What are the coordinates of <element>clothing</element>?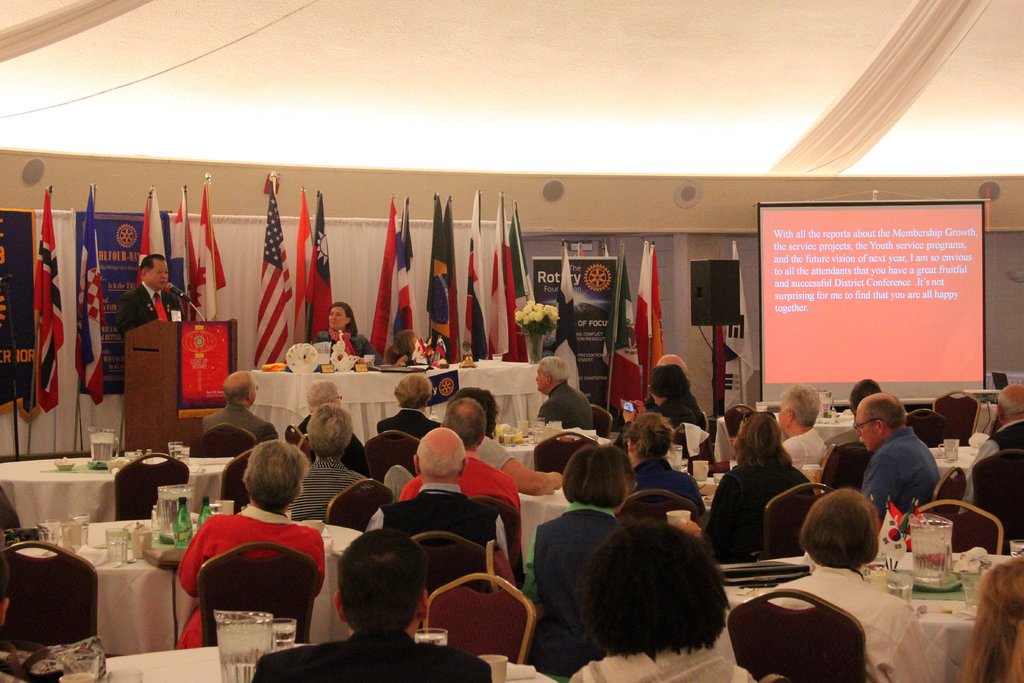
box(381, 402, 438, 443).
